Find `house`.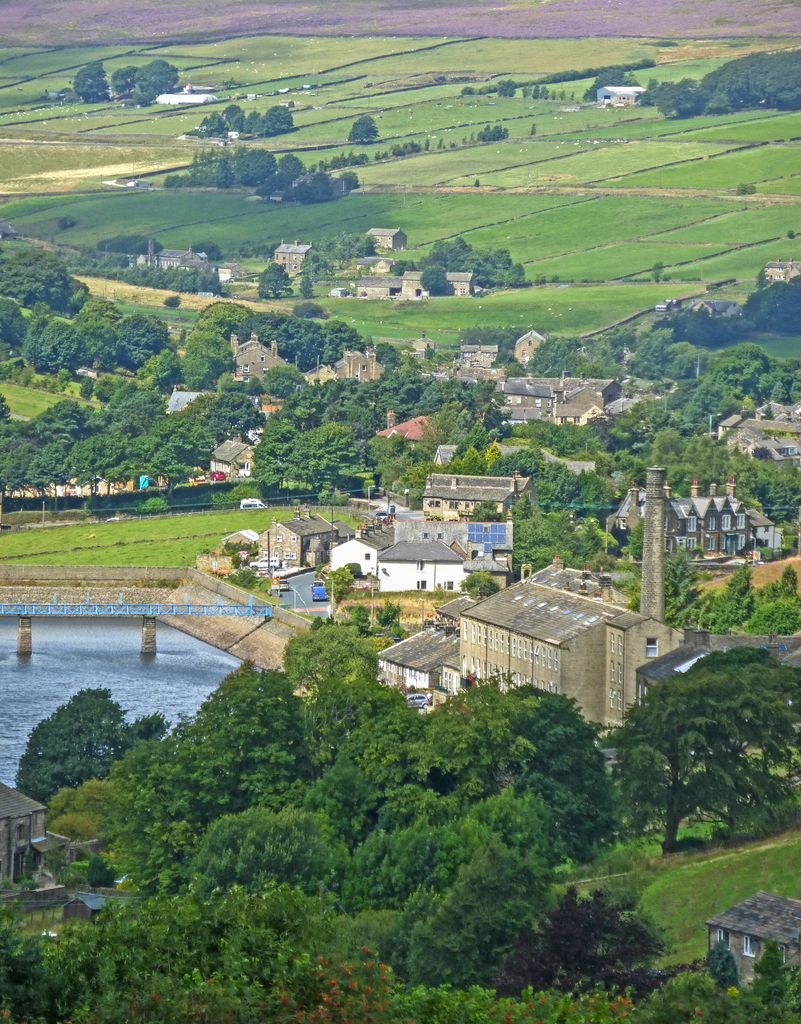
[x1=709, y1=400, x2=800, y2=476].
